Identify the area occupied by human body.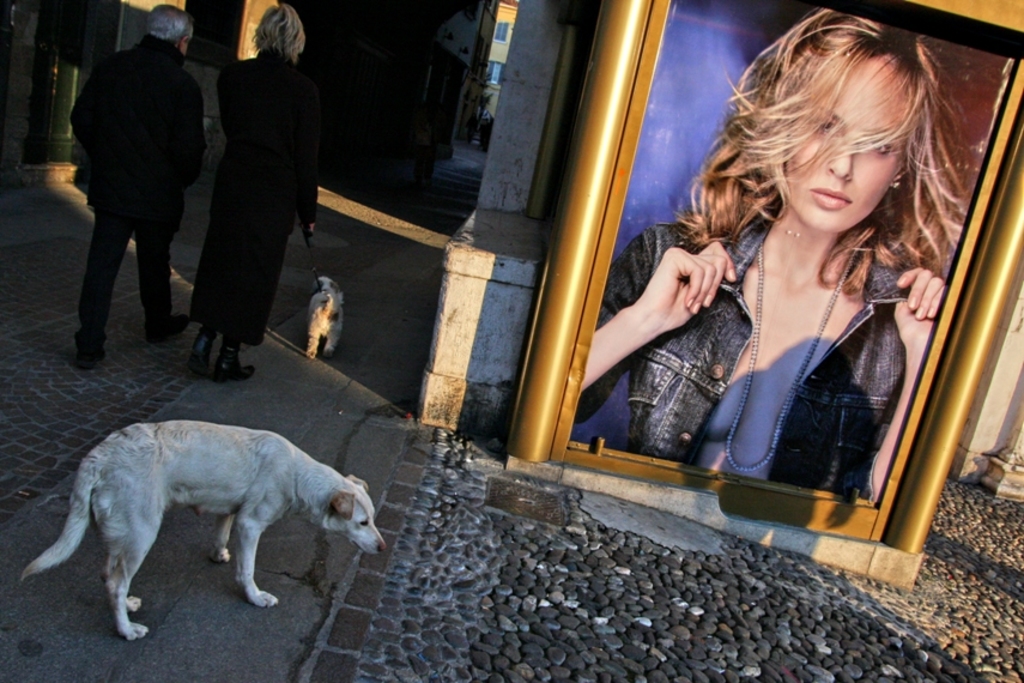
Area: x1=152 y1=16 x2=304 y2=429.
